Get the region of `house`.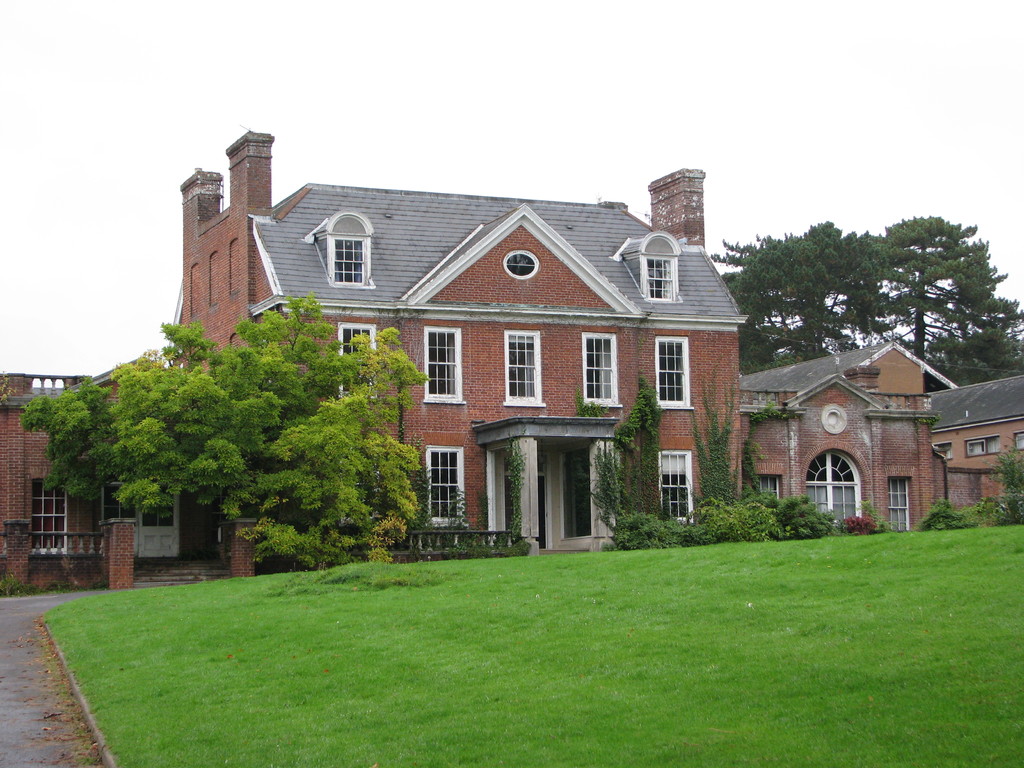
x1=740, y1=328, x2=1023, y2=529.
